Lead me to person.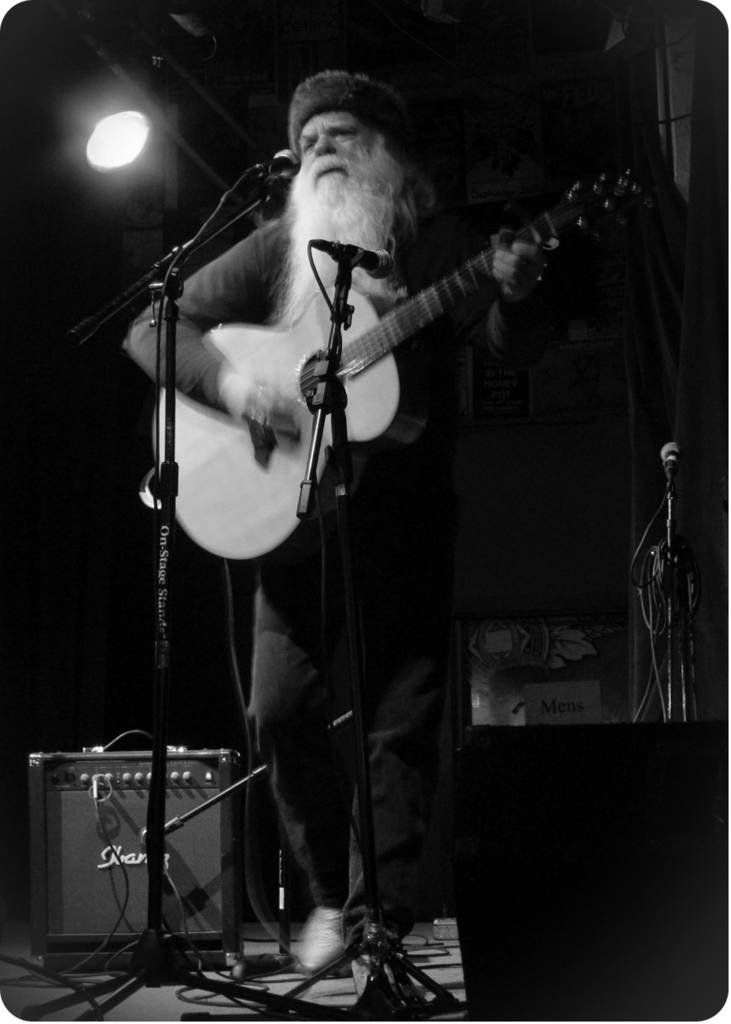
Lead to bbox=(123, 68, 569, 1009).
